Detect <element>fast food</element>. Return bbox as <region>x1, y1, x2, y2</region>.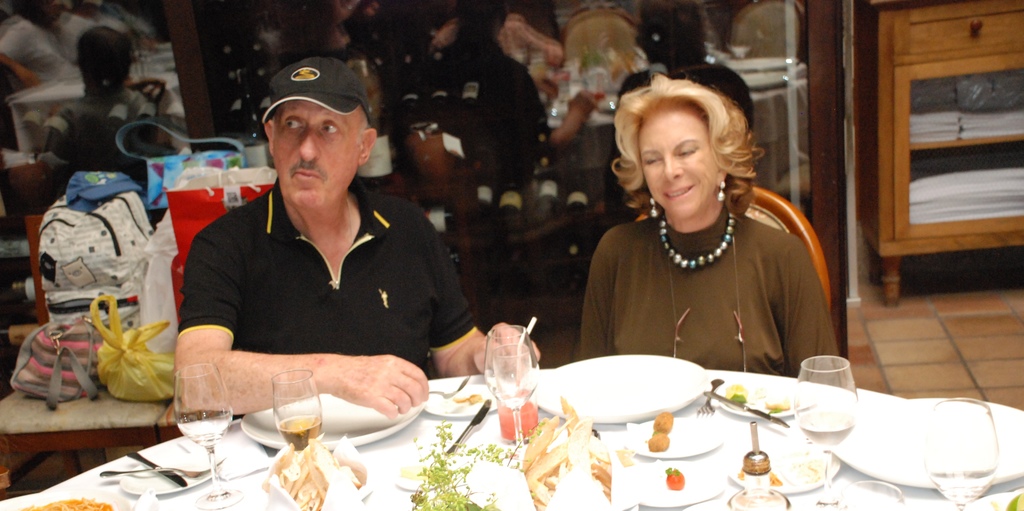
<region>246, 428, 344, 508</region>.
